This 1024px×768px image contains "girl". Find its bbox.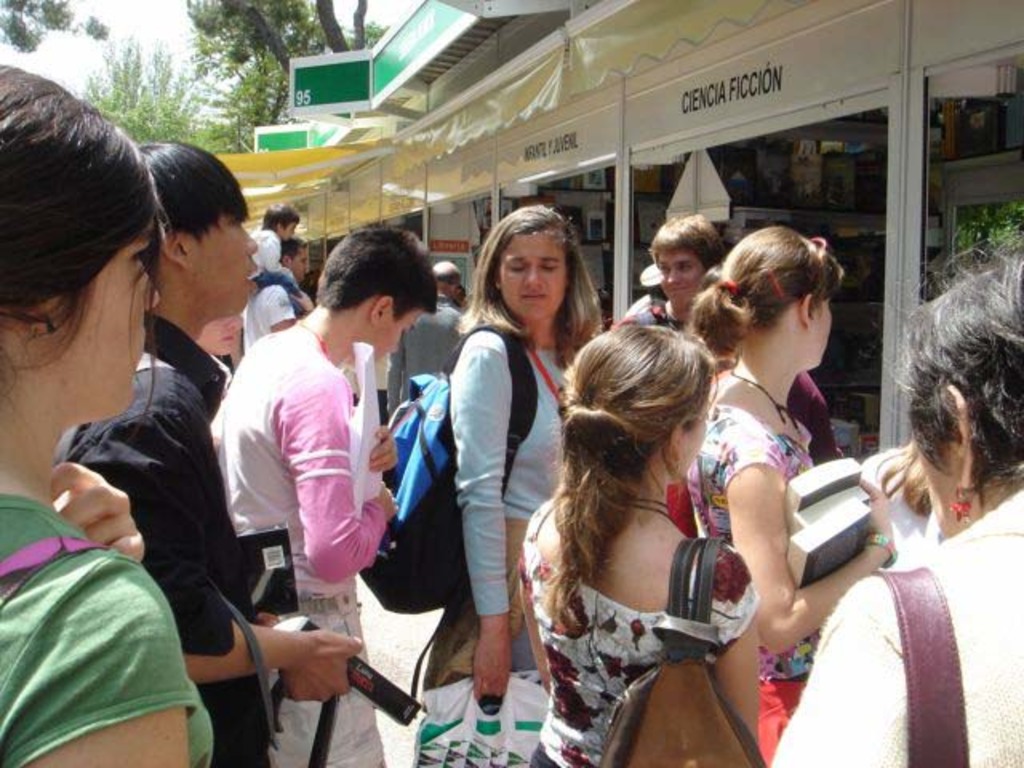
59, 139, 366, 766.
